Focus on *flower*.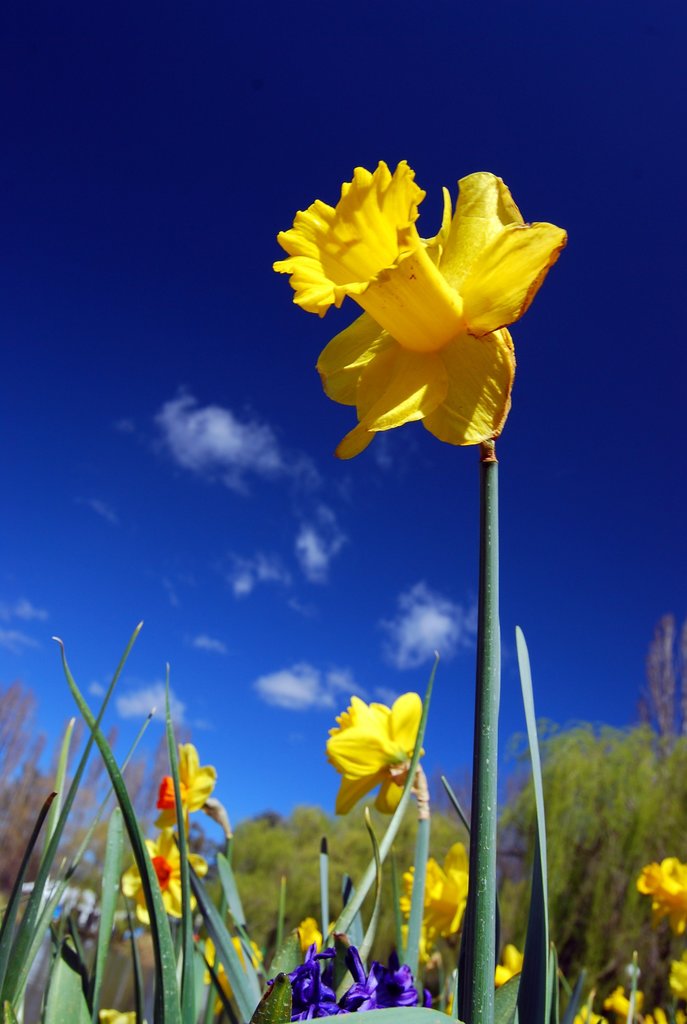
Focused at region(599, 986, 642, 1021).
